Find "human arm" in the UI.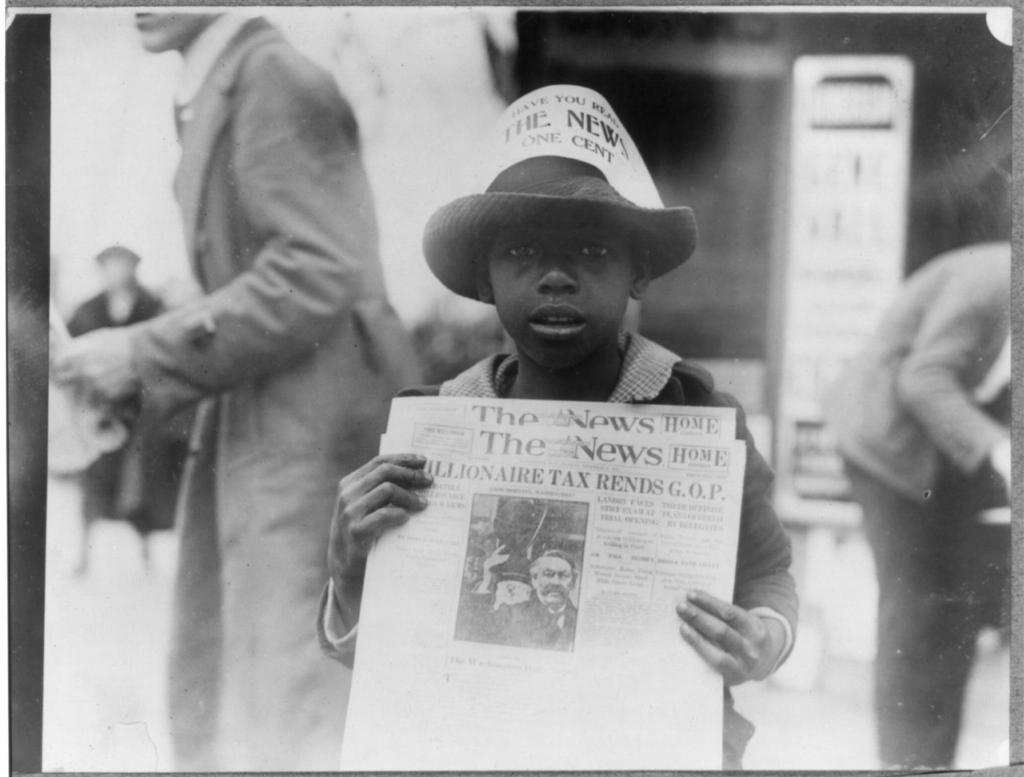
UI element at crop(693, 517, 829, 750).
